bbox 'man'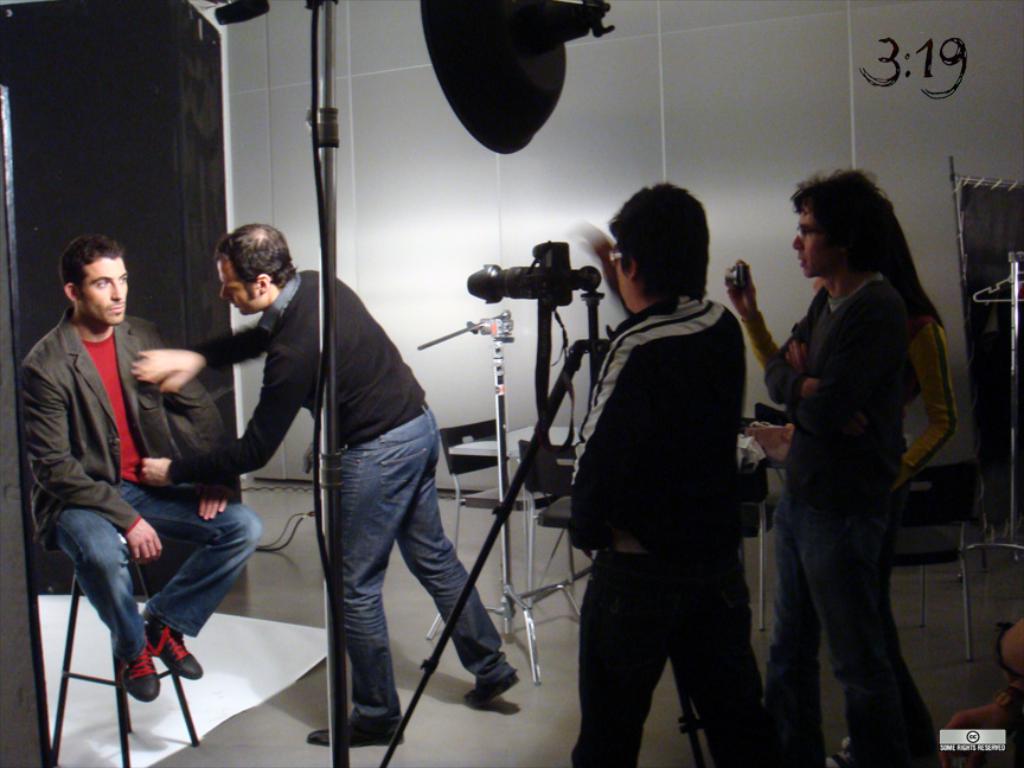
(763,167,946,767)
